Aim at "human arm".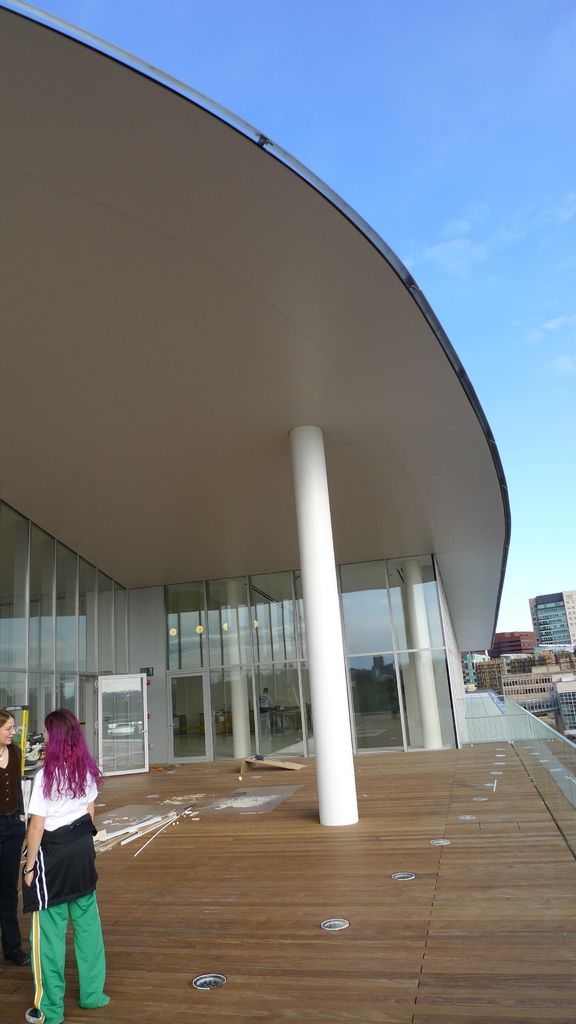
Aimed at 86, 772, 100, 823.
